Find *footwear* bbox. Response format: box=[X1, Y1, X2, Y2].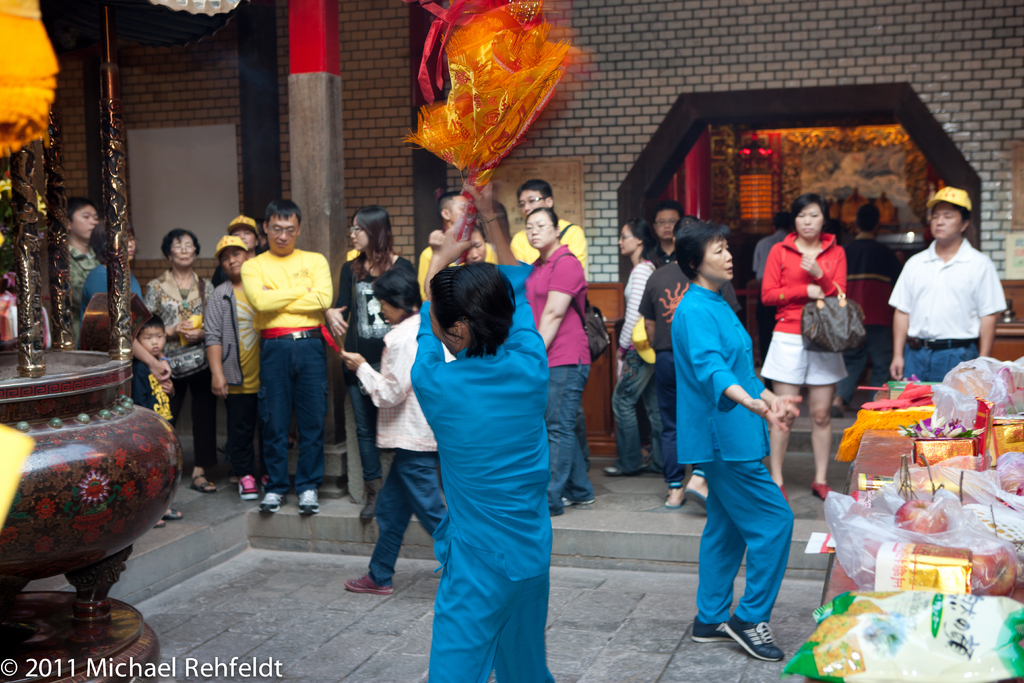
box=[343, 567, 392, 593].
